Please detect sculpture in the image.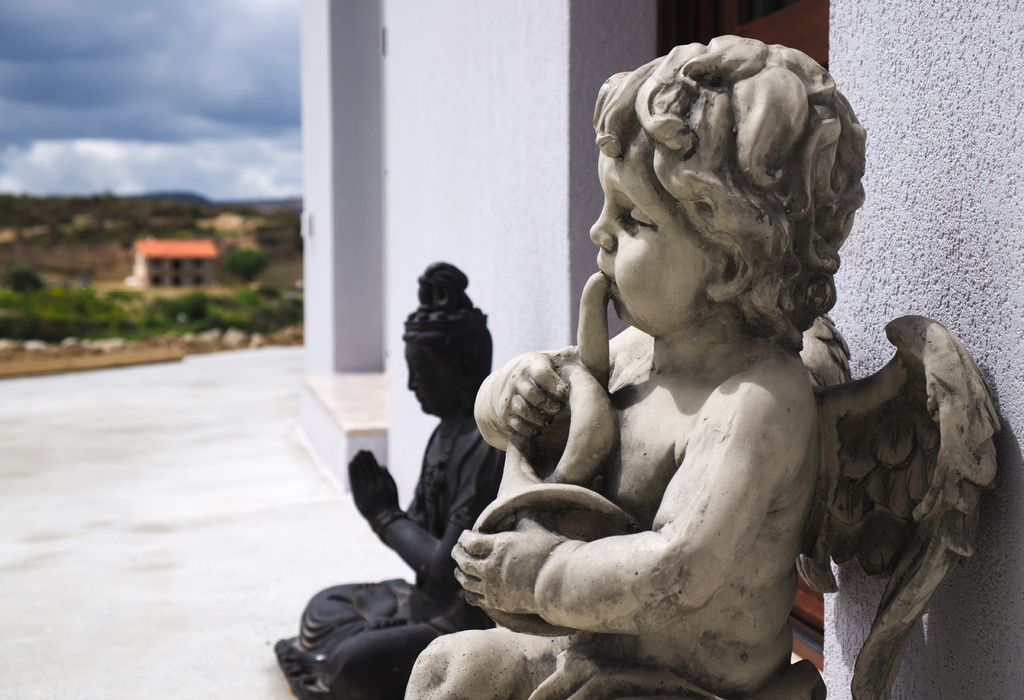
<bbox>398, 33, 991, 699</bbox>.
